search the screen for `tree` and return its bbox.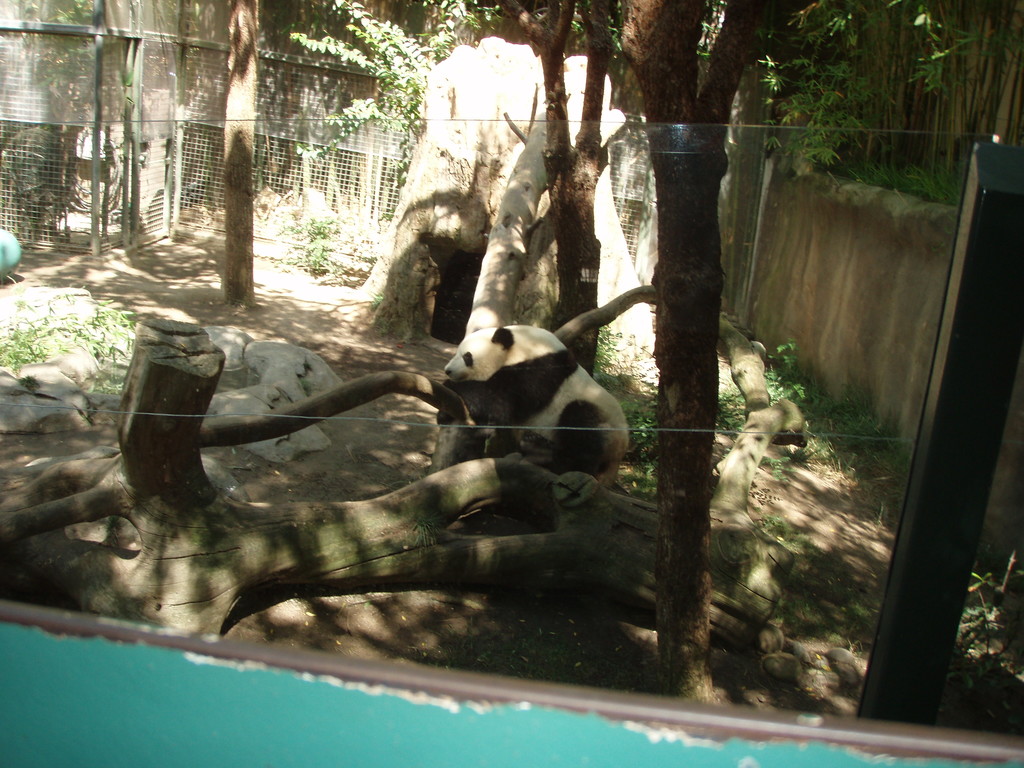
Found: 224:0:253:315.
